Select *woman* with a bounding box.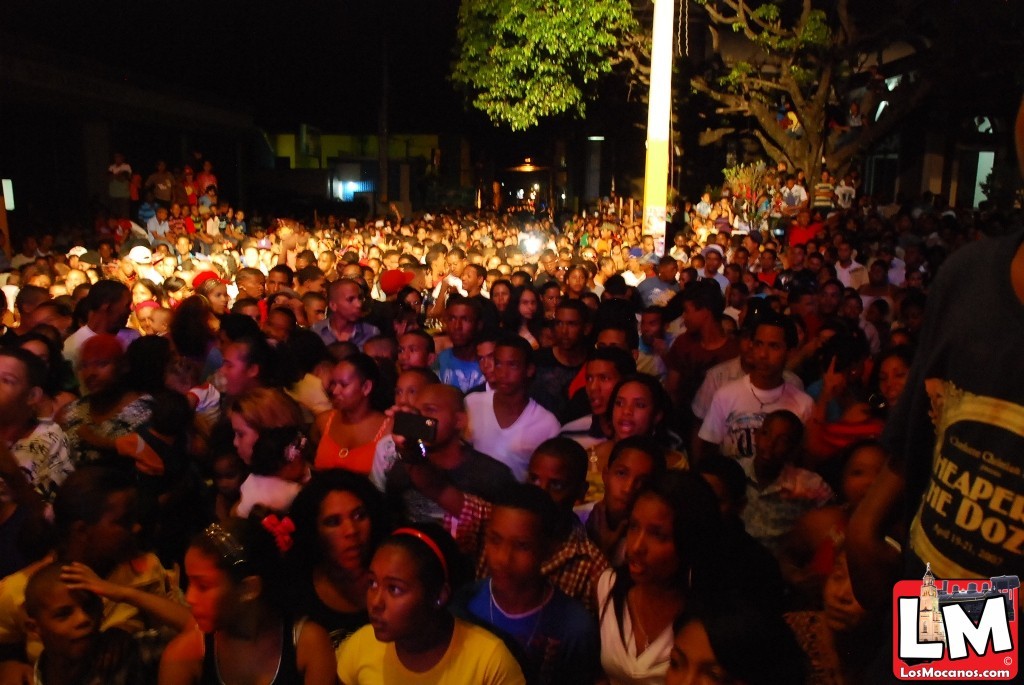
<box>198,277,229,330</box>.
